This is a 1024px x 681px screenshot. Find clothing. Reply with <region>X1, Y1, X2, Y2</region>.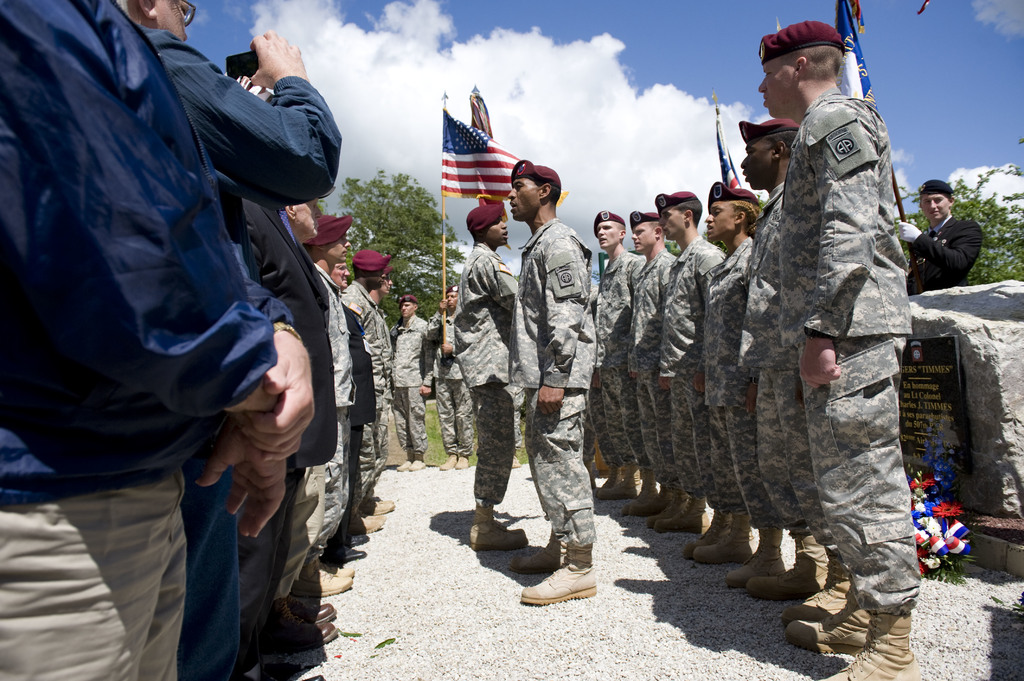
<region>0, 0, 299, 680</region>.
